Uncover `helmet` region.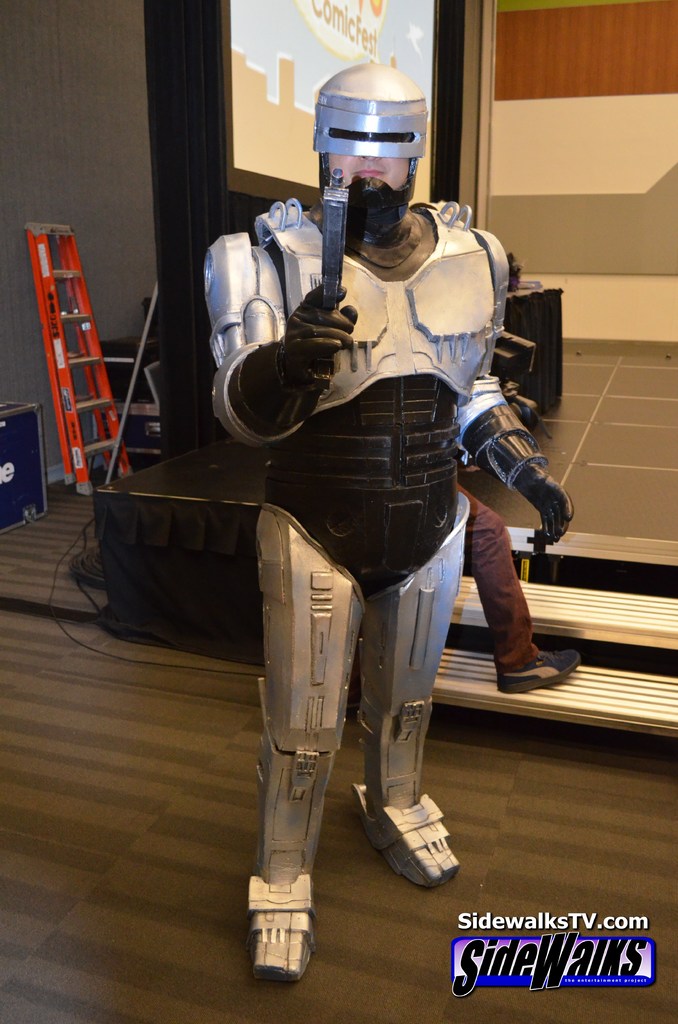
Uncovered: box(321, 61, 432, 222).
